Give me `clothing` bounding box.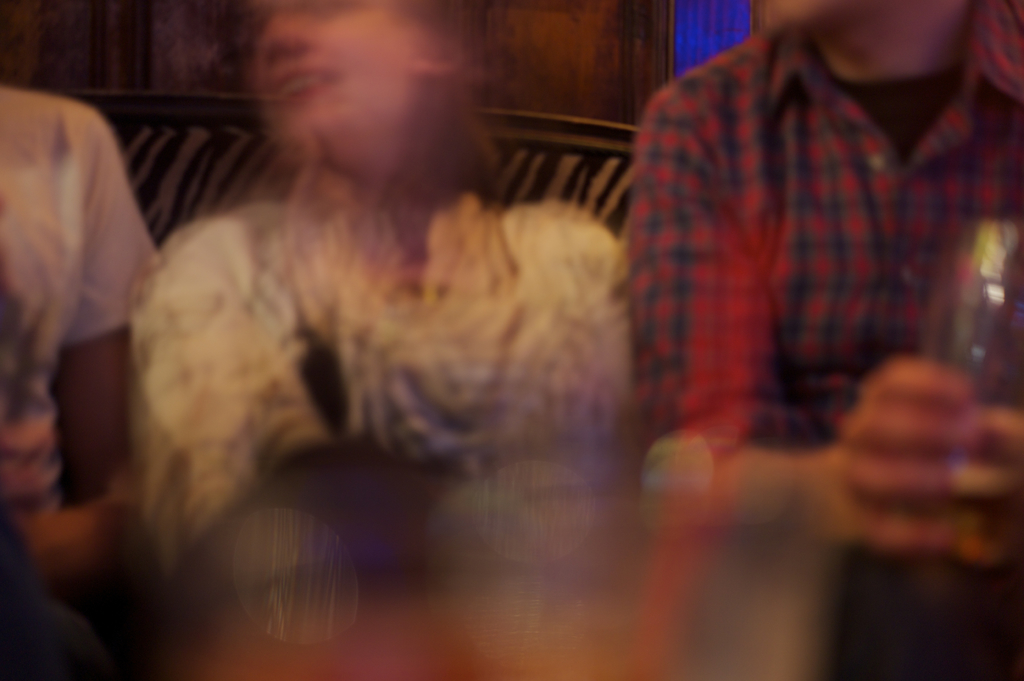
l=634, t=0, r=970, b=495.
